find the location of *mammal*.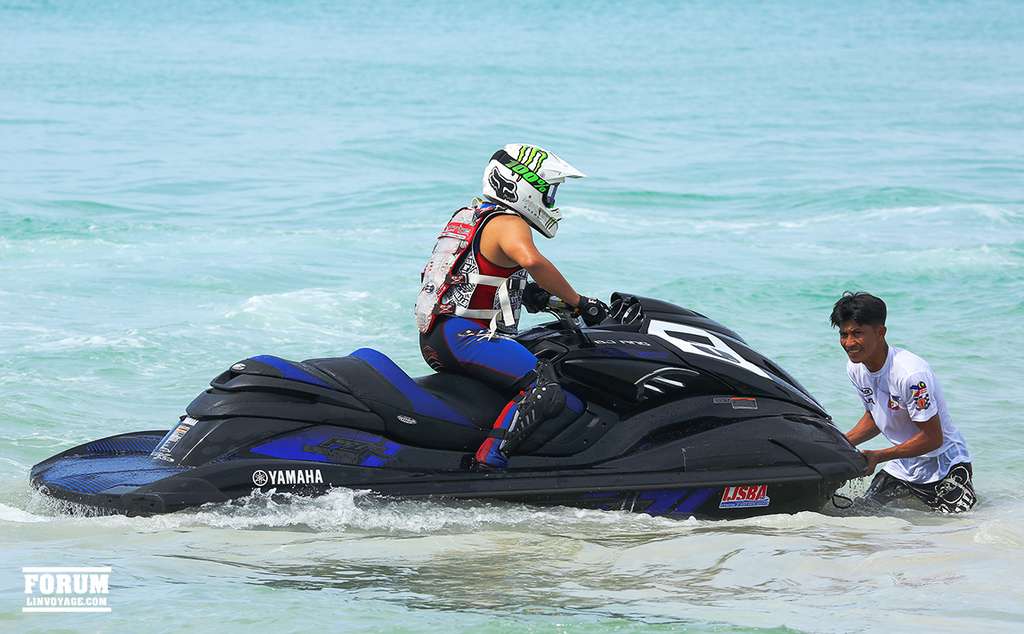
Location: 840/307/976/525.
